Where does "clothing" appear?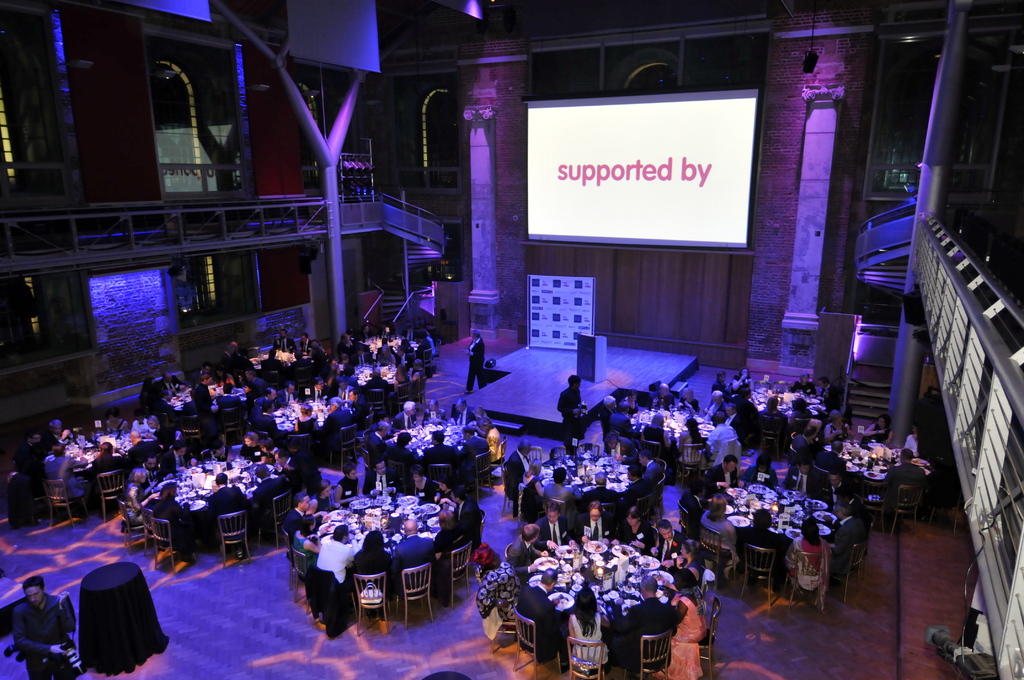
Appears at 295, 410, 319, 442.
